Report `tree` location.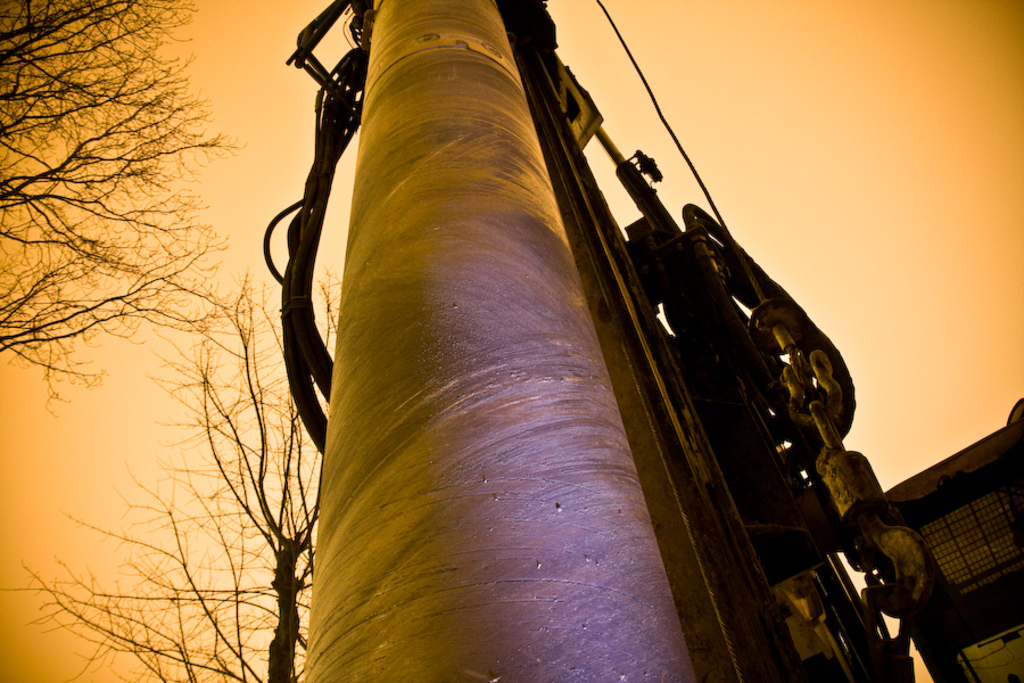
Report: box=[0, 0, 242, 408].
